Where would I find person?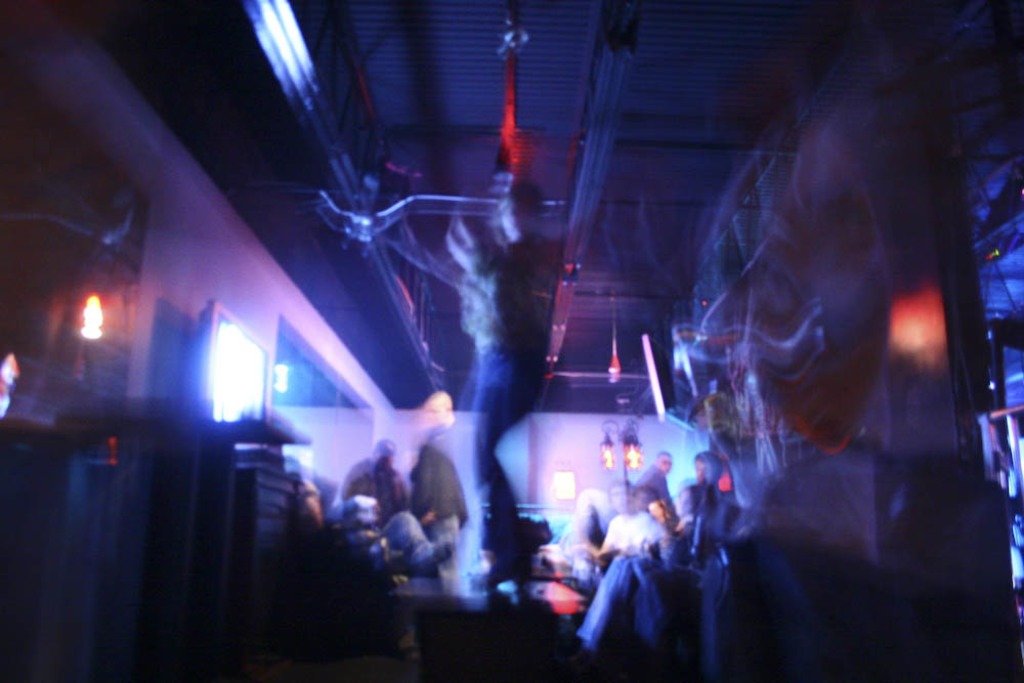
At box=[587, 482, 706, 667].
